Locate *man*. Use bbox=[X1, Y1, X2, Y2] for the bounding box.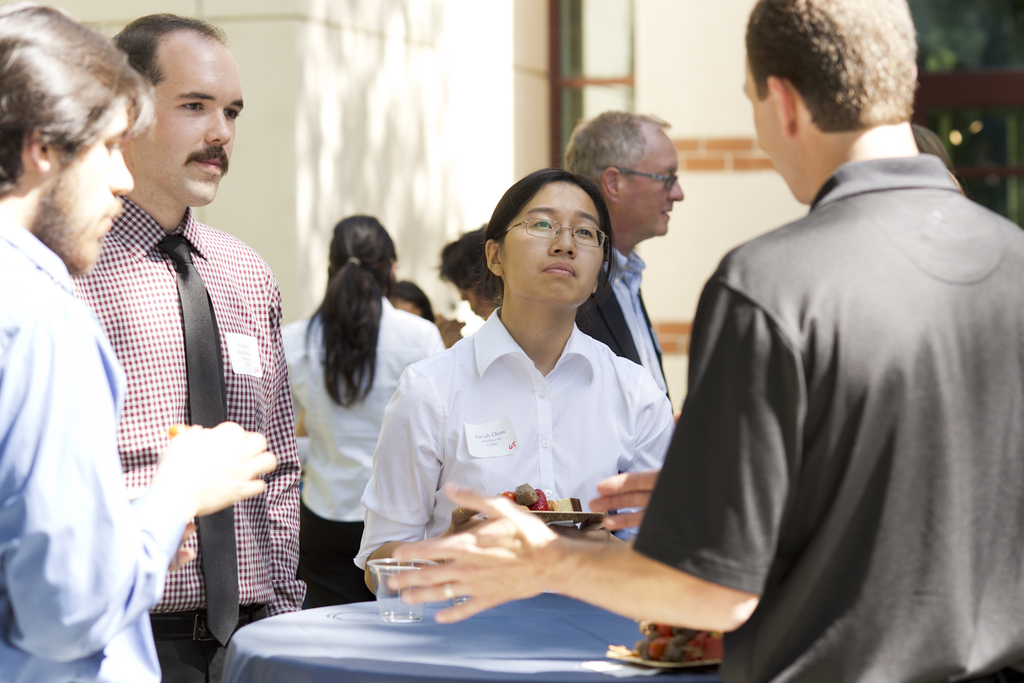
bbox=[0, 3, 276, 682].
